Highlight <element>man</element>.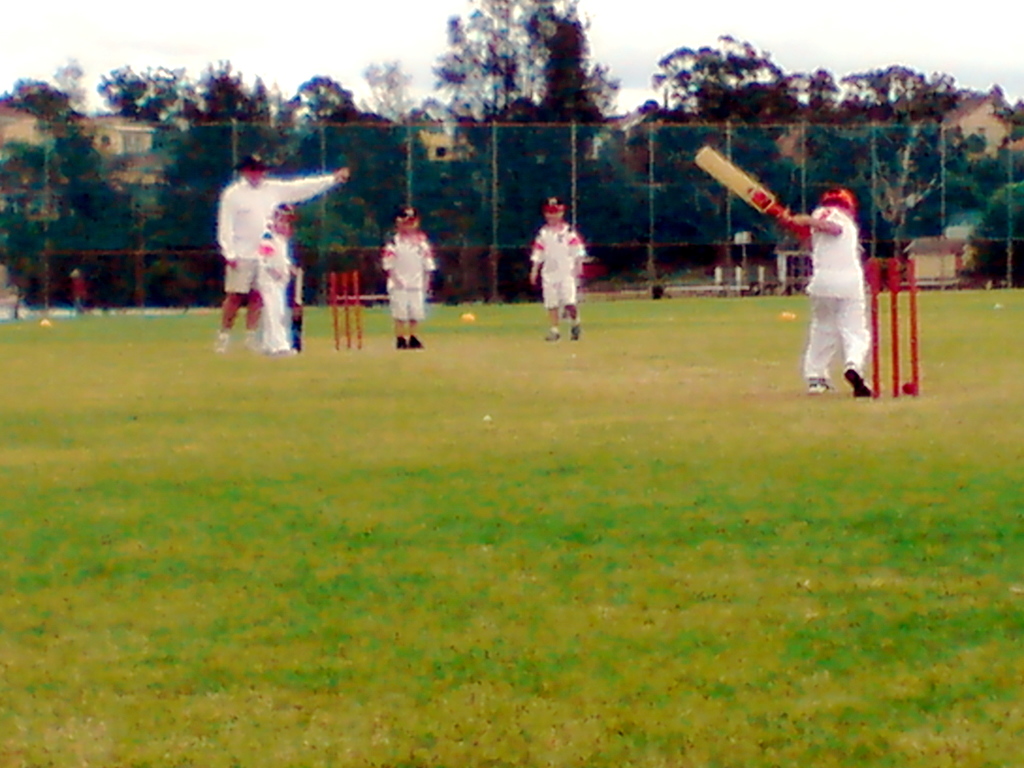
Highlighted region: bbox=[214, 149, 348, 354].
